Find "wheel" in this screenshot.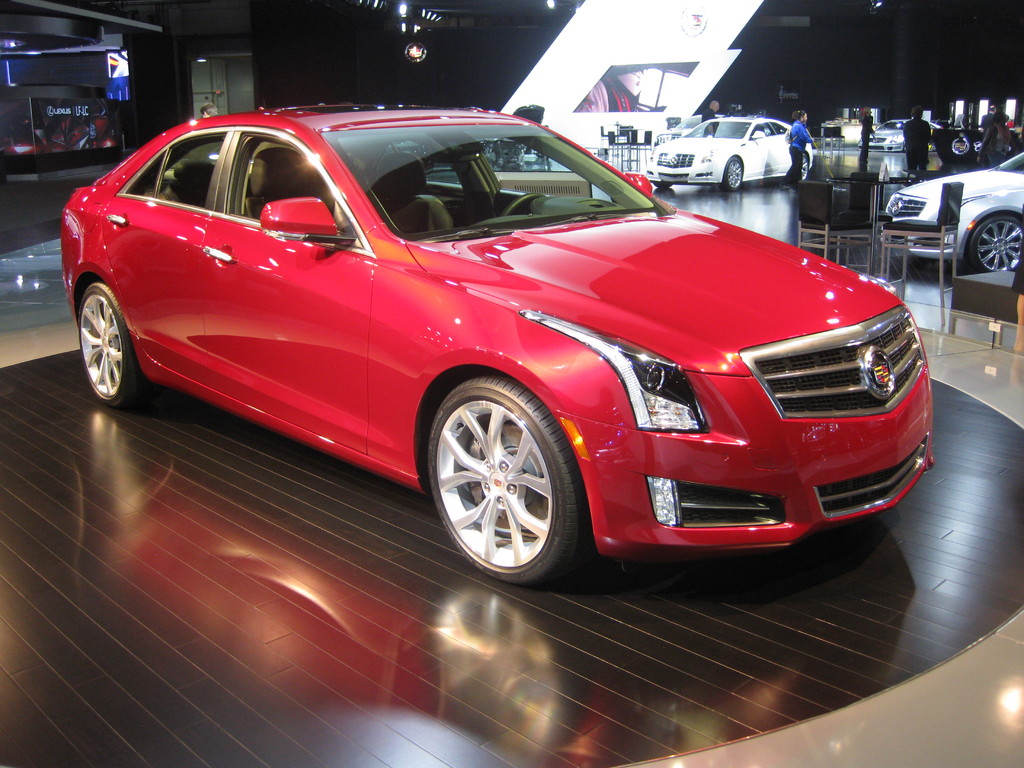
The bounding box for "wheel" is x1=500, y1=194, x2=545, y2=218.
